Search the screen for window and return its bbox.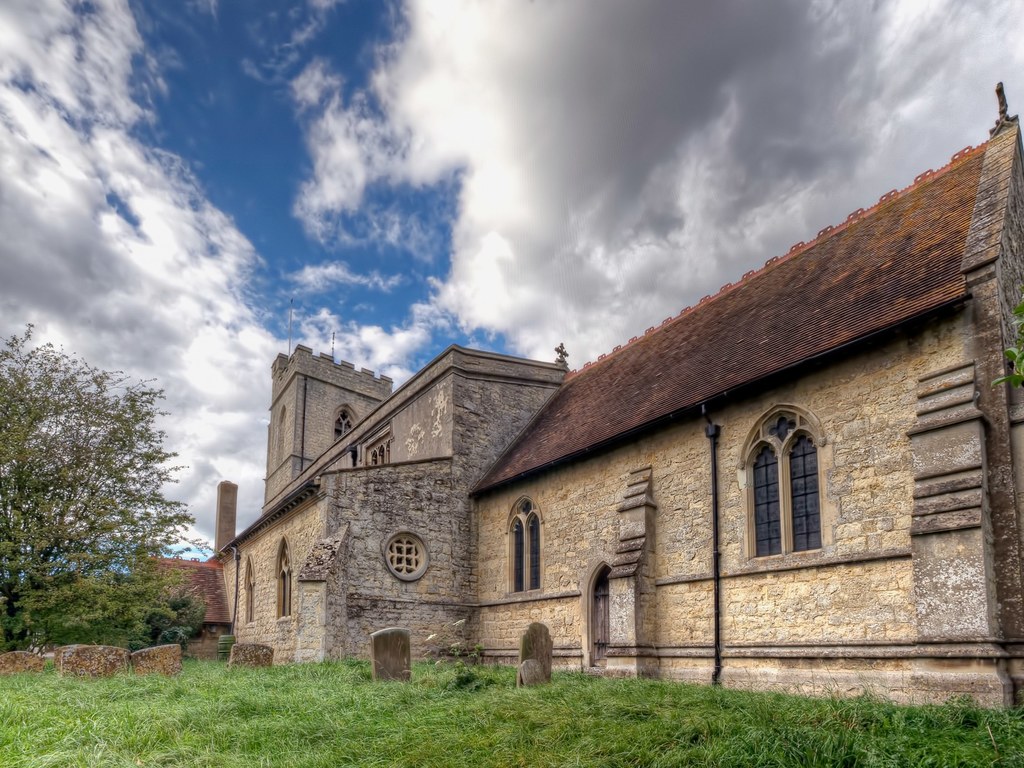
Found: (242,569,255,622).
